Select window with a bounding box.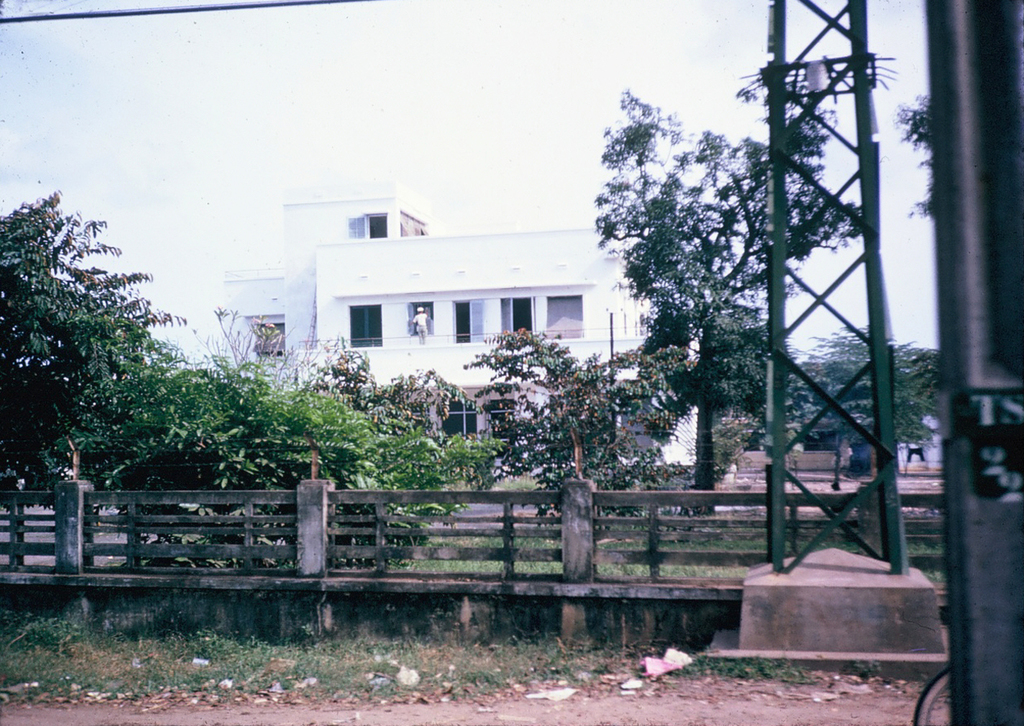
490, 397, 519, 438.
